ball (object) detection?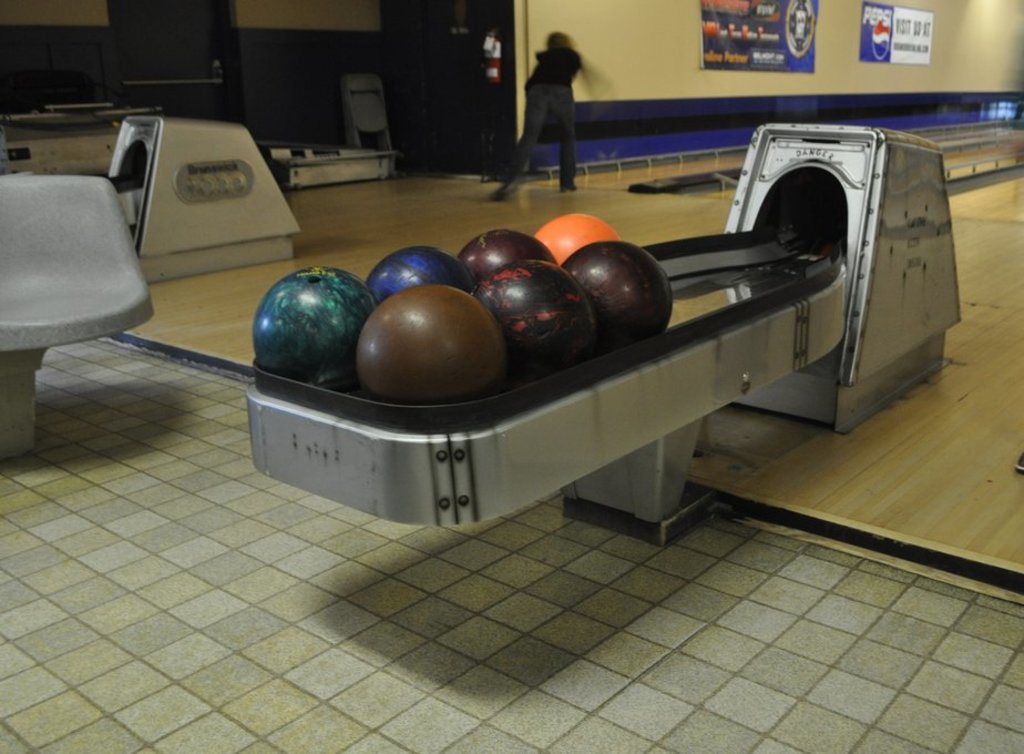
[left=537, top=210, right=618, bottom=266]
